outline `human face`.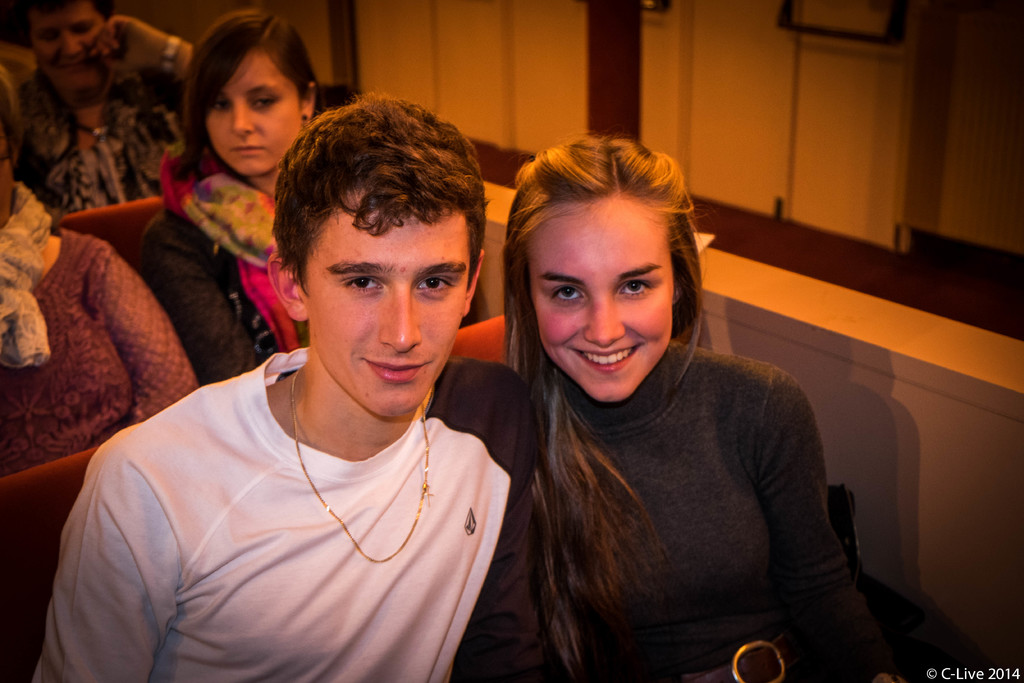
Outline: [0,131,15,230].
